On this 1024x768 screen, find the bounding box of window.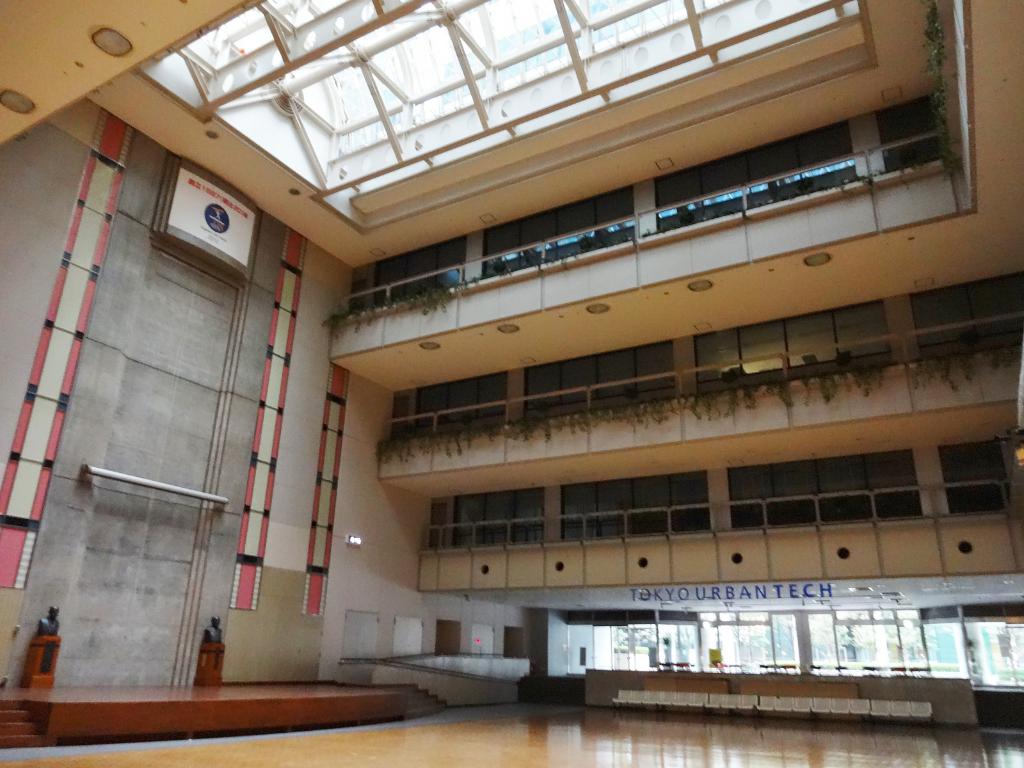
Bounding box: box=[934, 440, 1008, 519].
